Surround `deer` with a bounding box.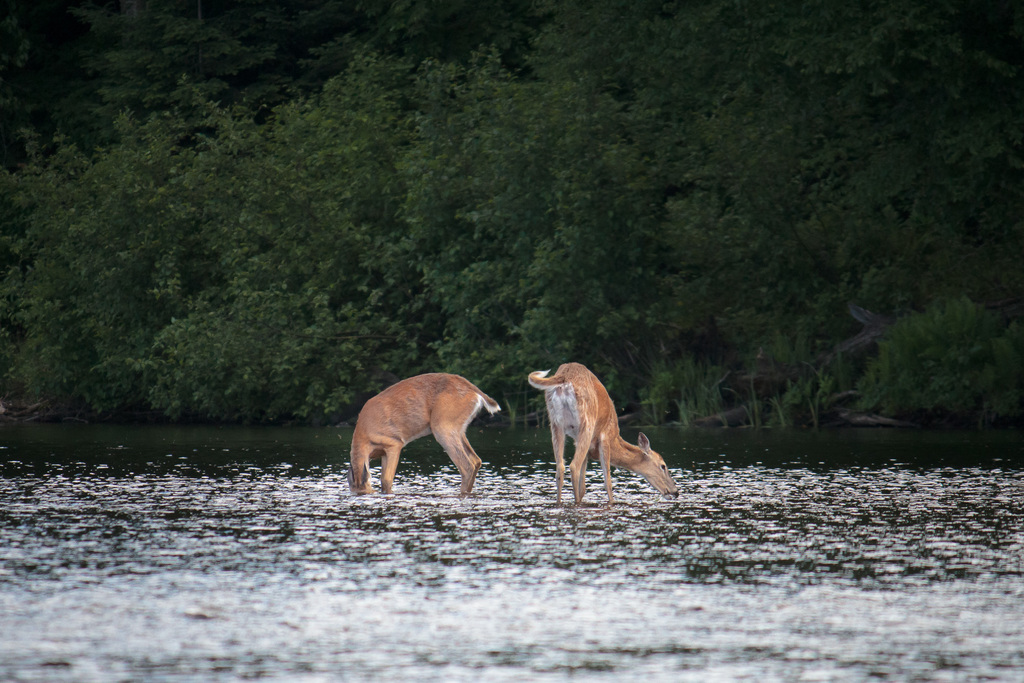
348:372:503:500.
